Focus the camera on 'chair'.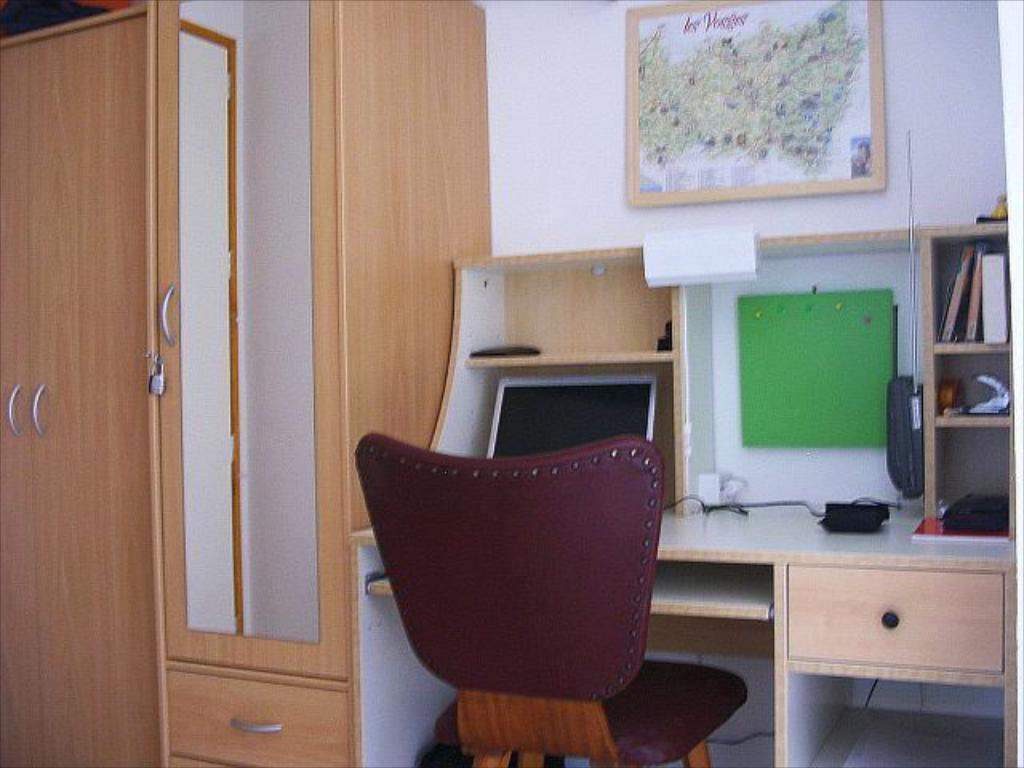
Focus region: [left=354, top=422, right=746, bottom=766].
